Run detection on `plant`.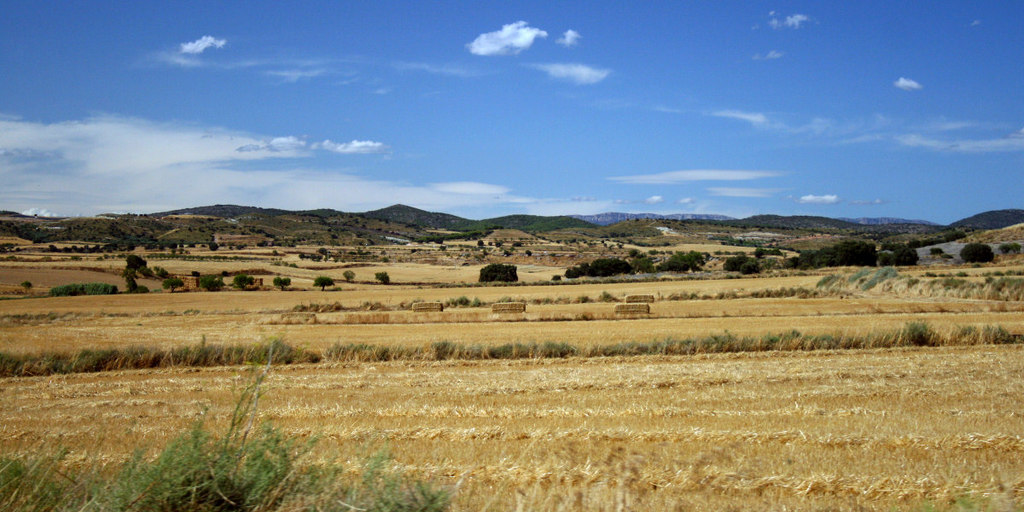
Result: (963, 242, 994, 261).
